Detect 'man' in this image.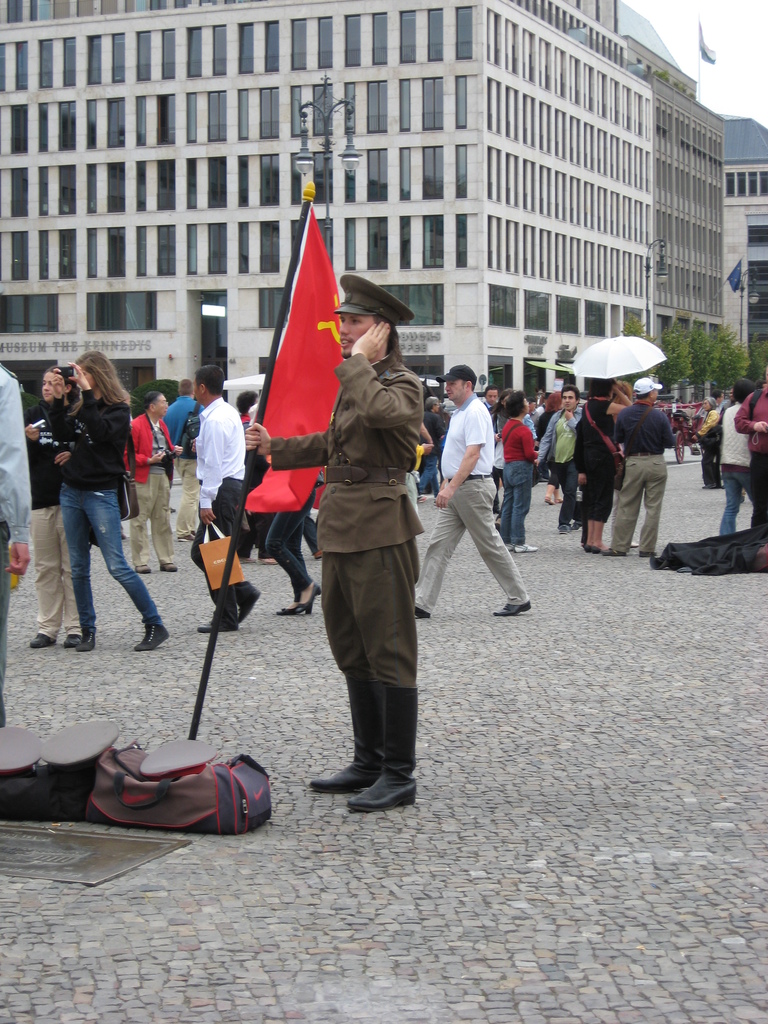
Detection: x1=481 y1=387 x2=506 y2=508.
